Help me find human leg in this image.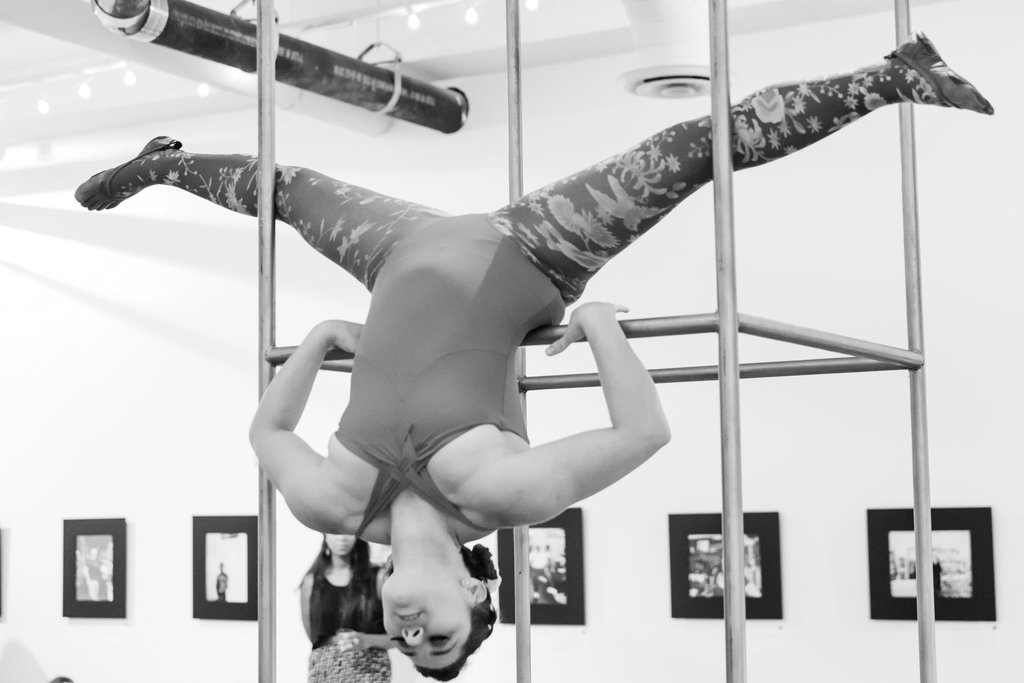
Found it: pyautogui.locateOnScreen(499, 29, 991, 304).
